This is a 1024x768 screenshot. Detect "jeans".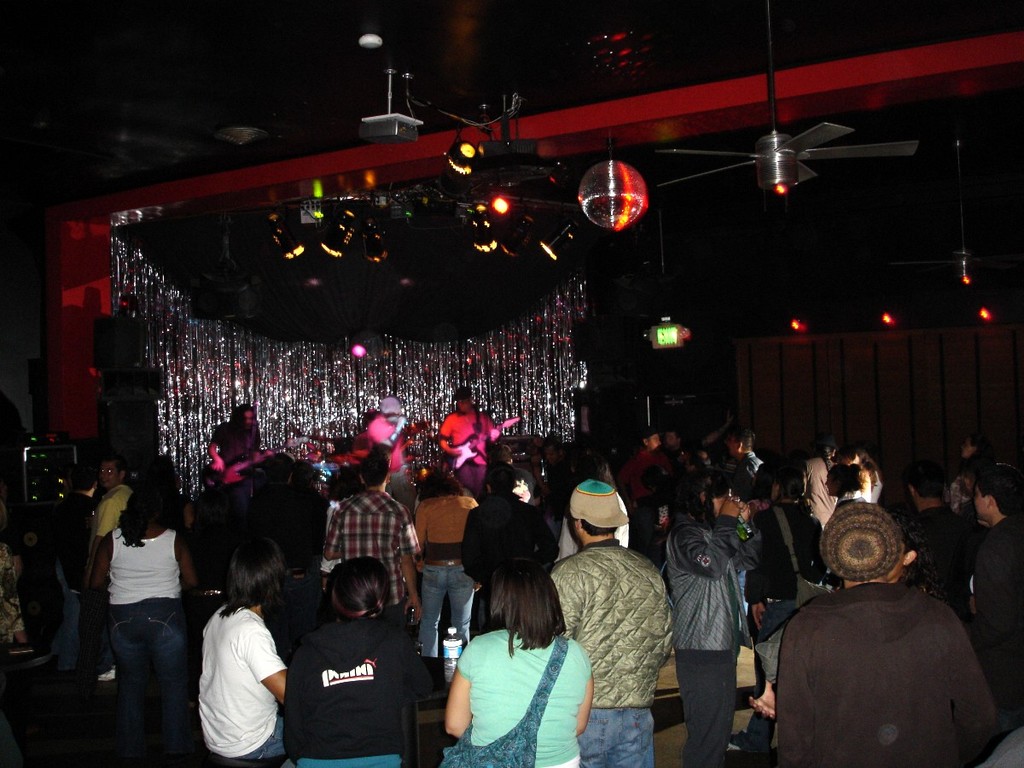
box=[86, 625, 180, 744].
